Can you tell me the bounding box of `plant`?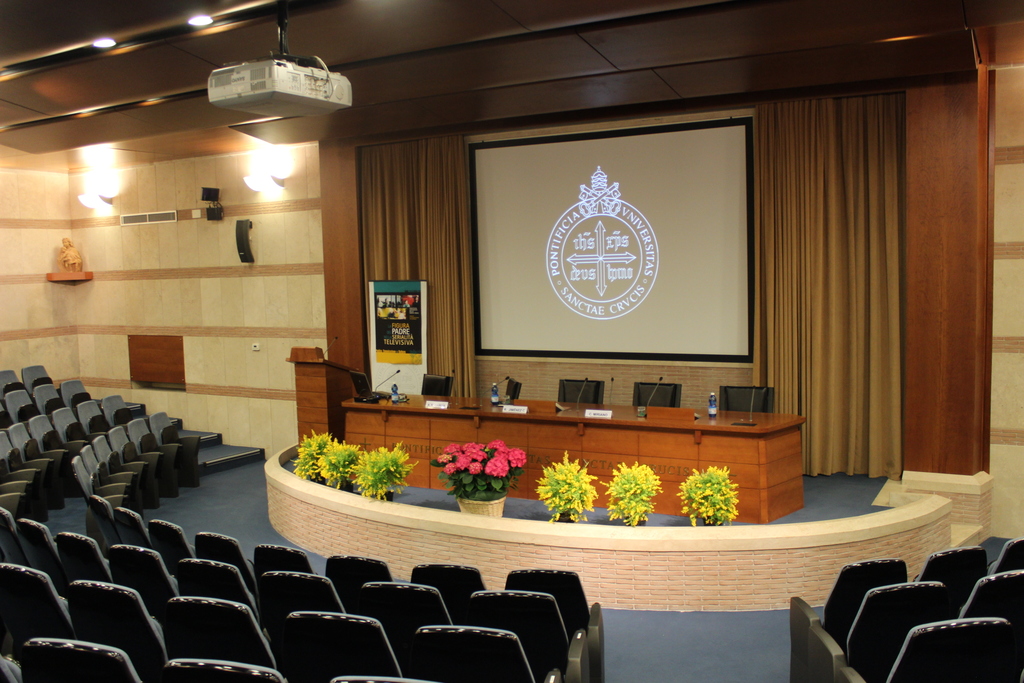
317,434,369,488.
